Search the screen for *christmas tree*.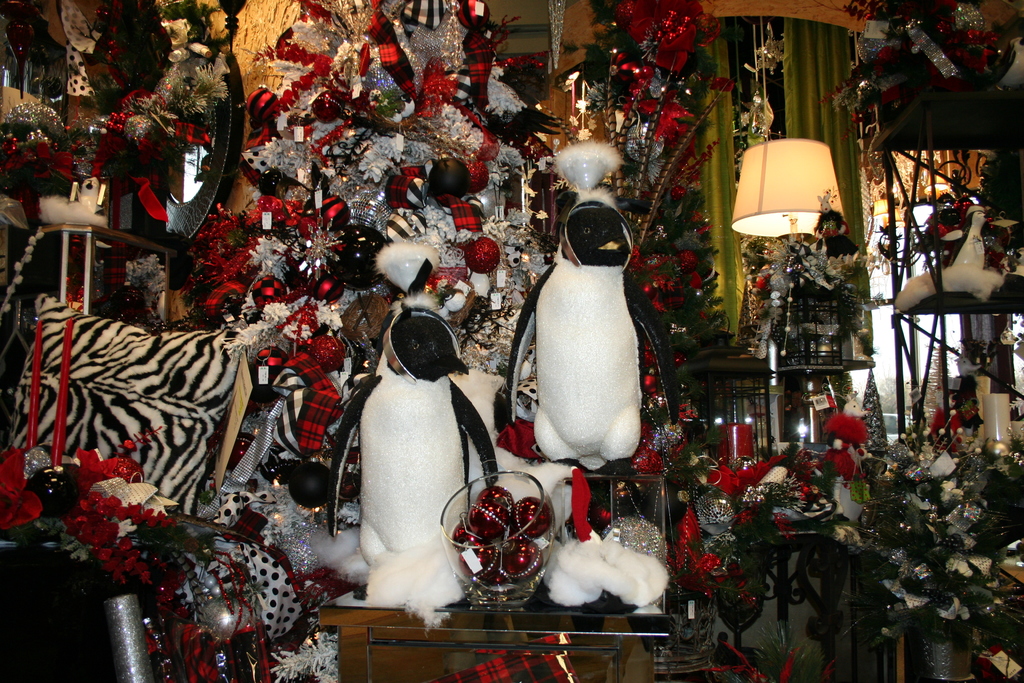
Found at x1=177 y1=0 x2=676 y2=648.
